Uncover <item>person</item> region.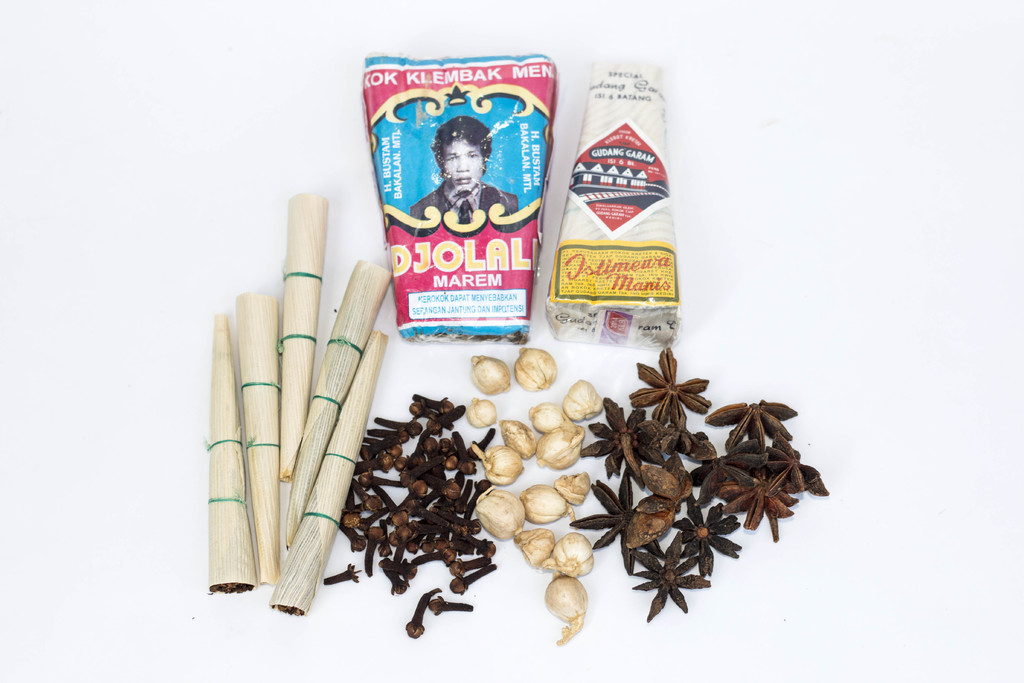
Uncovered: 425, 101, 501, 214.
